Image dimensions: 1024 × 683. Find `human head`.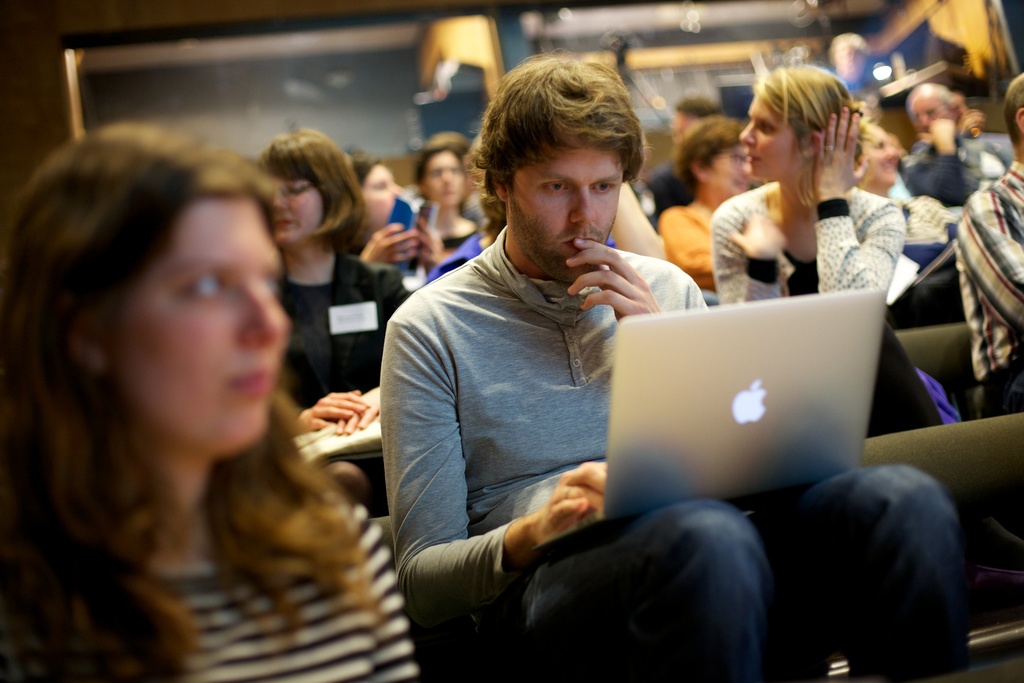
[854,120,895,190].
